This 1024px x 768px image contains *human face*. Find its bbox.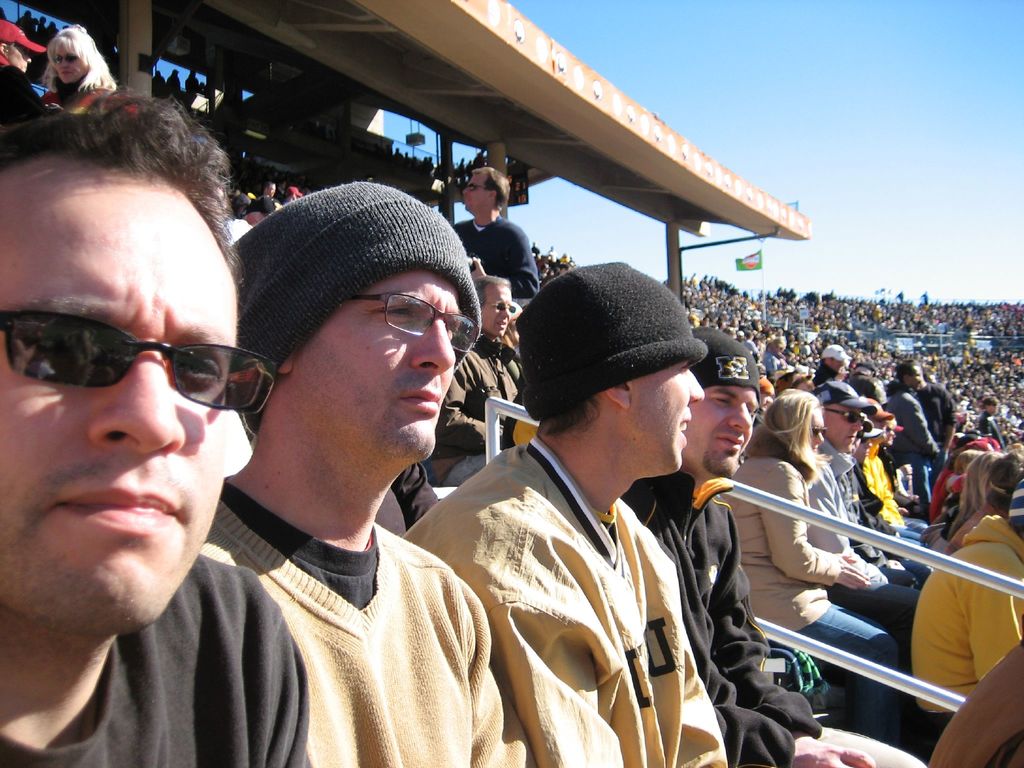
crop(818, 406, 865, 452).
